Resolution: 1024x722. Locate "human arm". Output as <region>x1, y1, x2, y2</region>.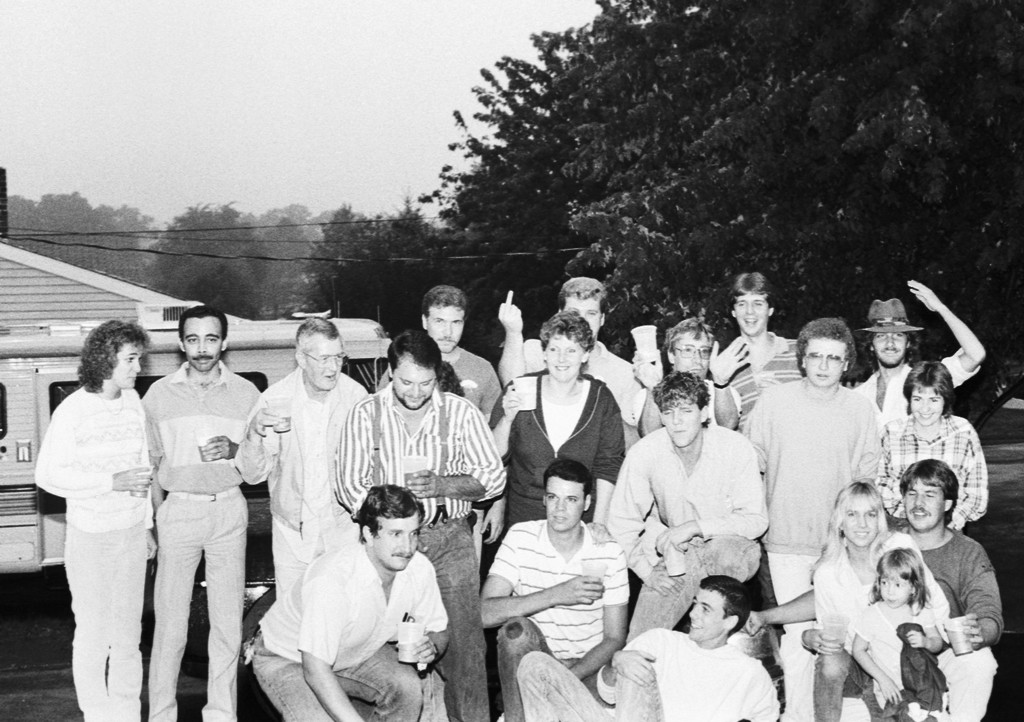
<region>652, 441, 765, 558</region>.
